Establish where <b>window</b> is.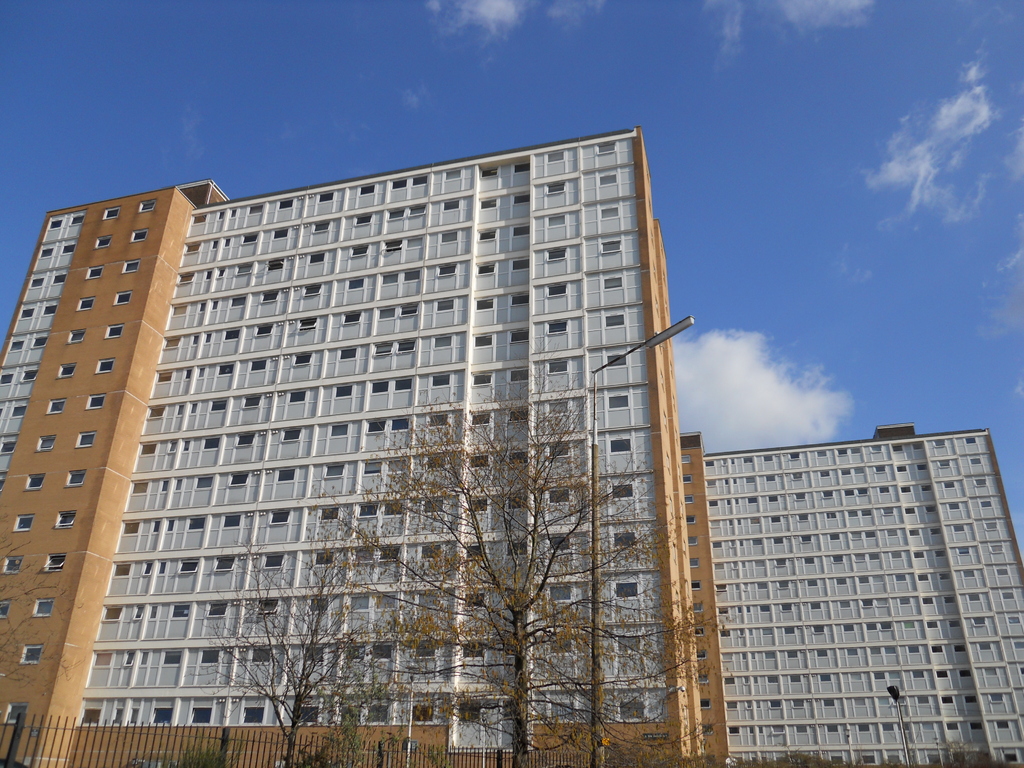
Established at rect(51, 221, 60, 228).
